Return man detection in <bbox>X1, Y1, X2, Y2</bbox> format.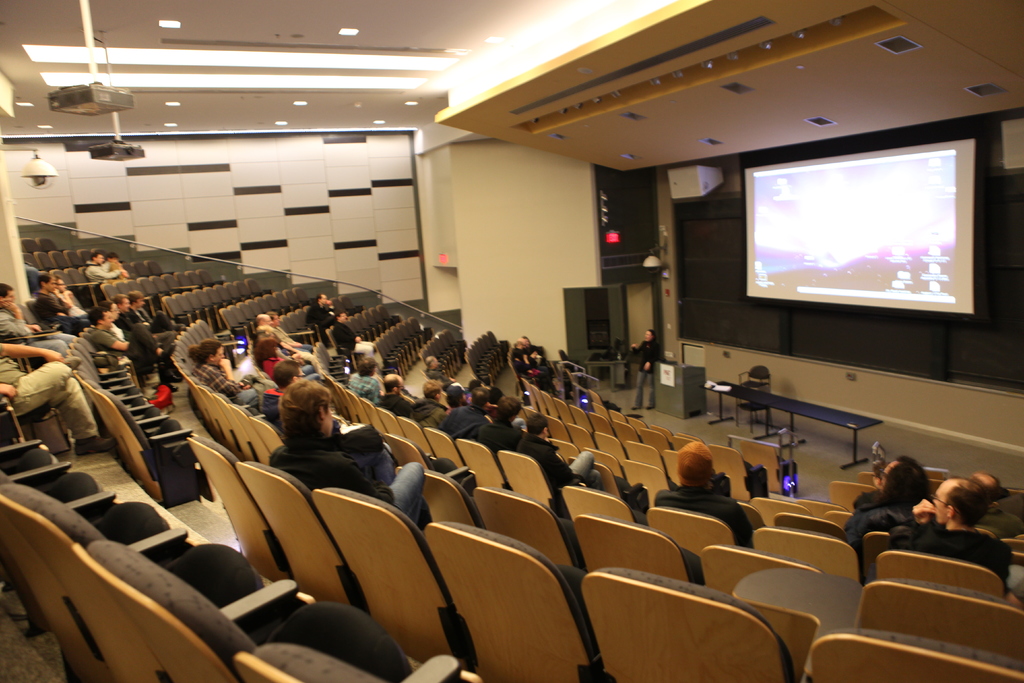
<bbox>272, 310, 321, 355</bbox>.
